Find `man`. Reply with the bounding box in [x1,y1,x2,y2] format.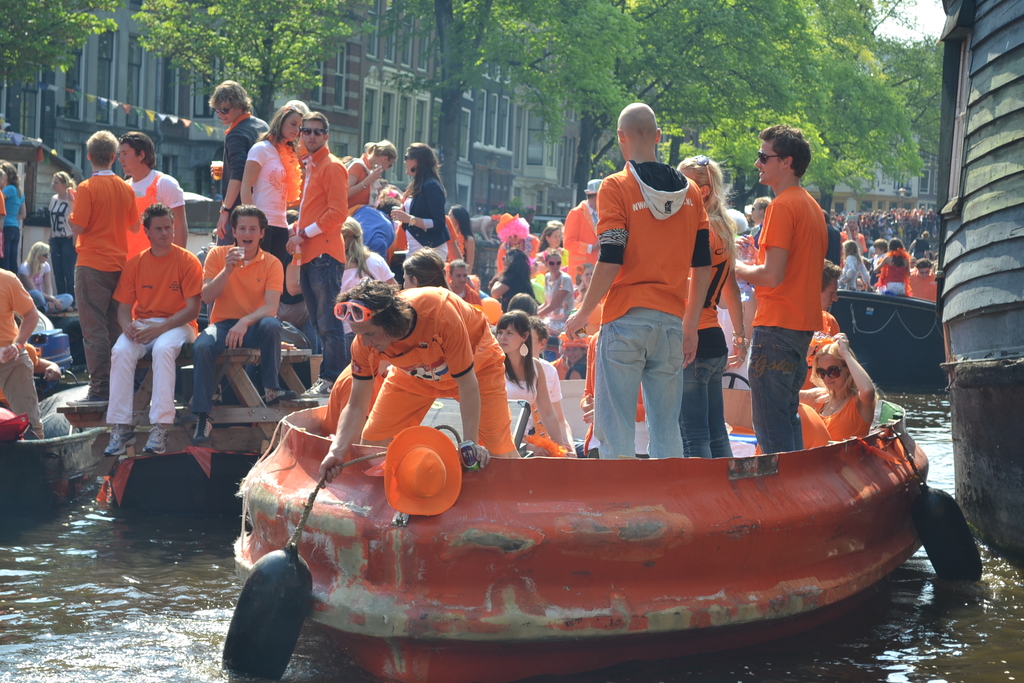
[104,199,202,457].
